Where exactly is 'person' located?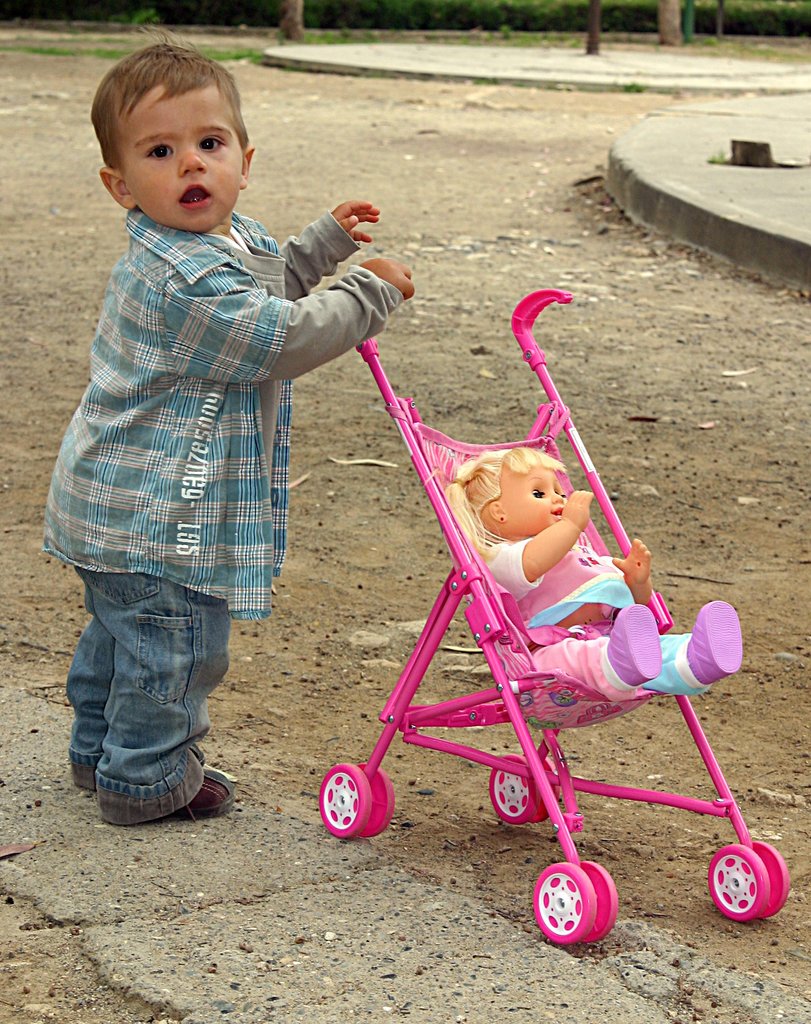
Its bounding box is 462,442,744,727.
